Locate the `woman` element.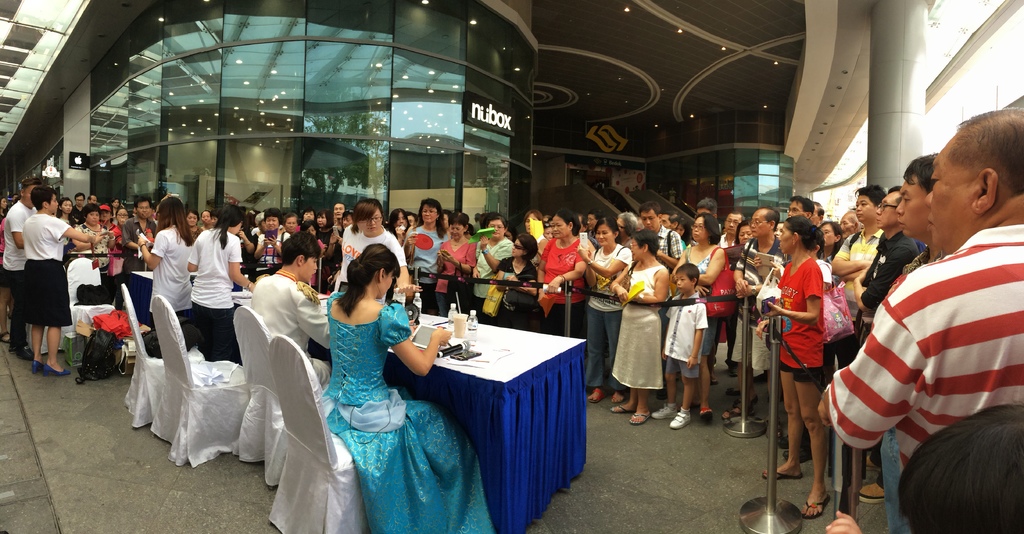
Element bbox: [573, 218, 631, 401].
